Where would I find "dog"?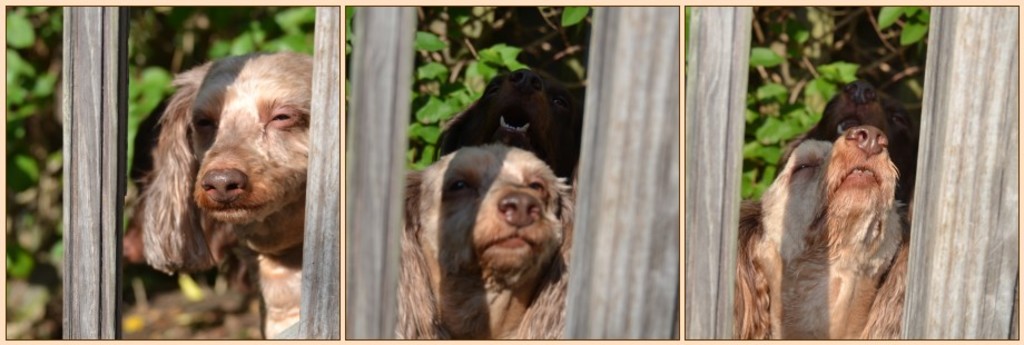
At [left=121, top=49, right=313, bottom=339].
